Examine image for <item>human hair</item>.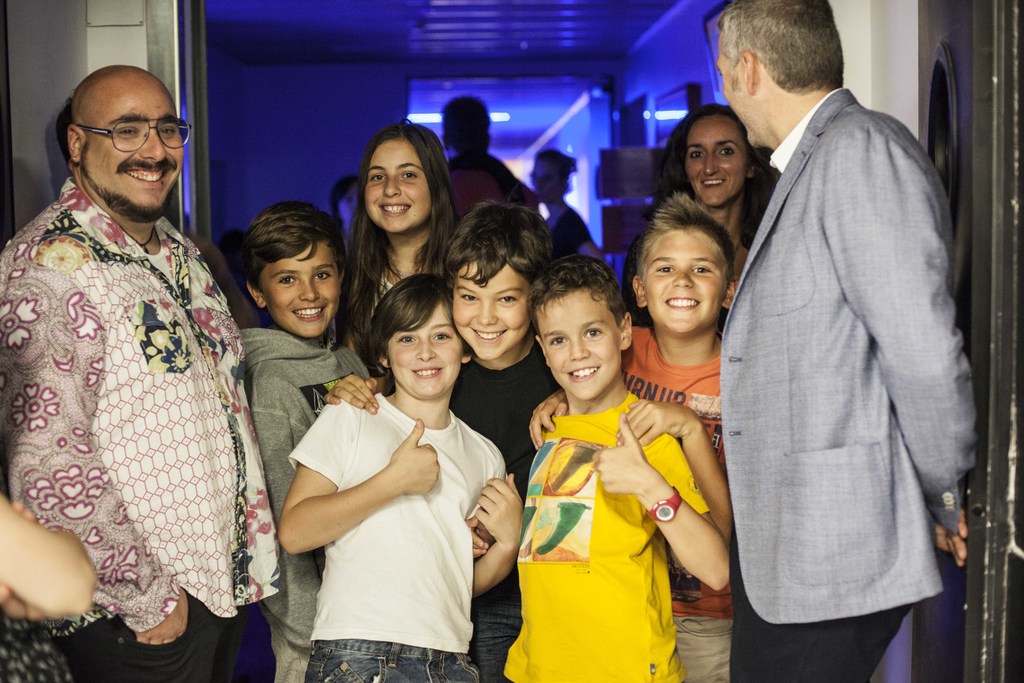
Examination result: box=[625, 192, 739, 333].
